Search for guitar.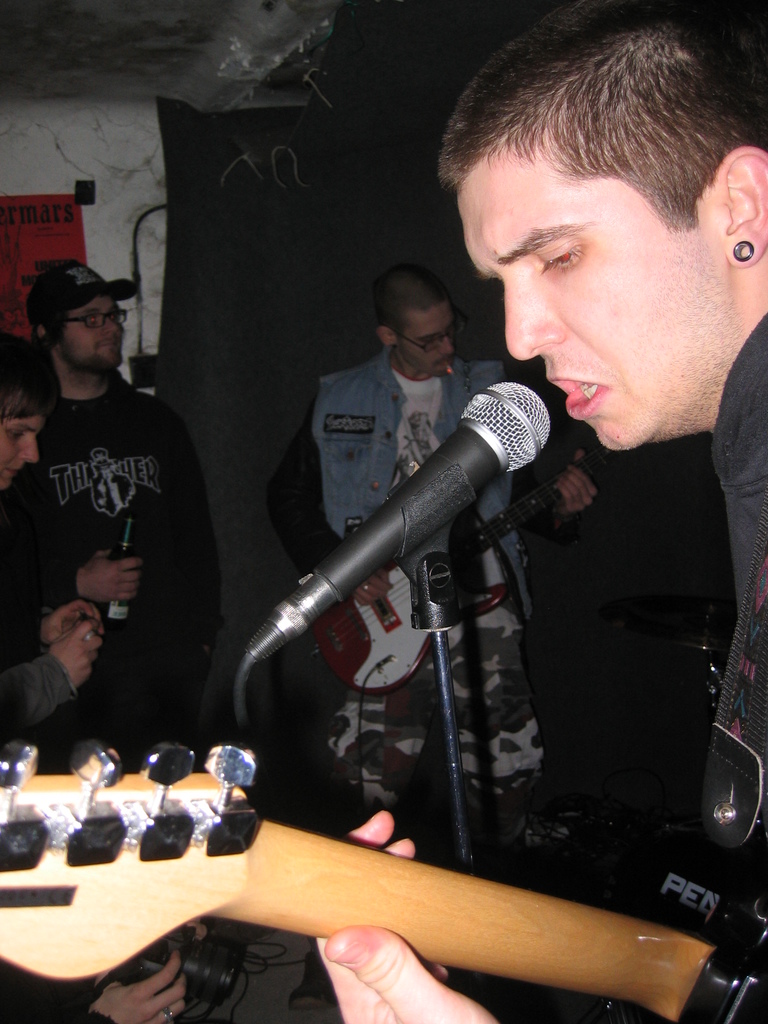
Found at select_region(3, 760, 735, 1021).
